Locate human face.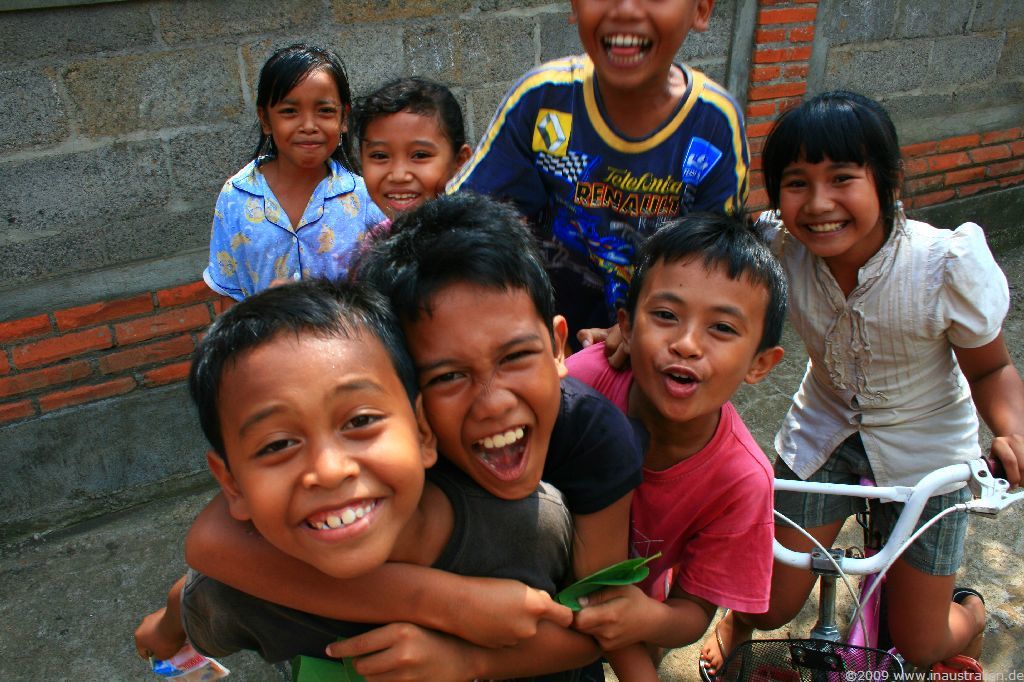
Bounding box: select_region(405, 277, 569, 503).
